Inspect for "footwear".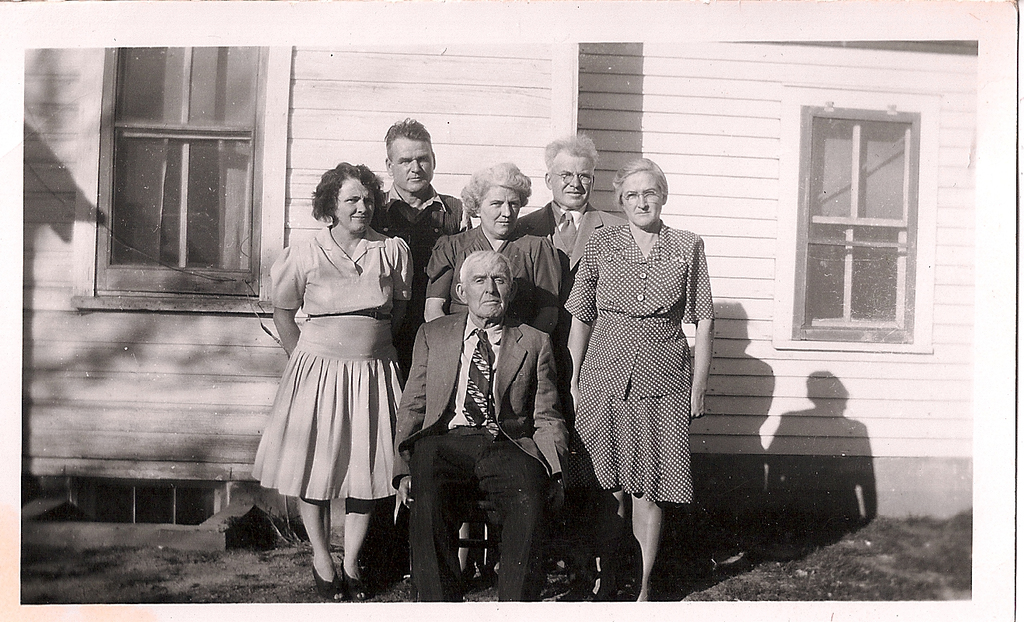
Inspection: bbox=(311, 562, 345, 604).
